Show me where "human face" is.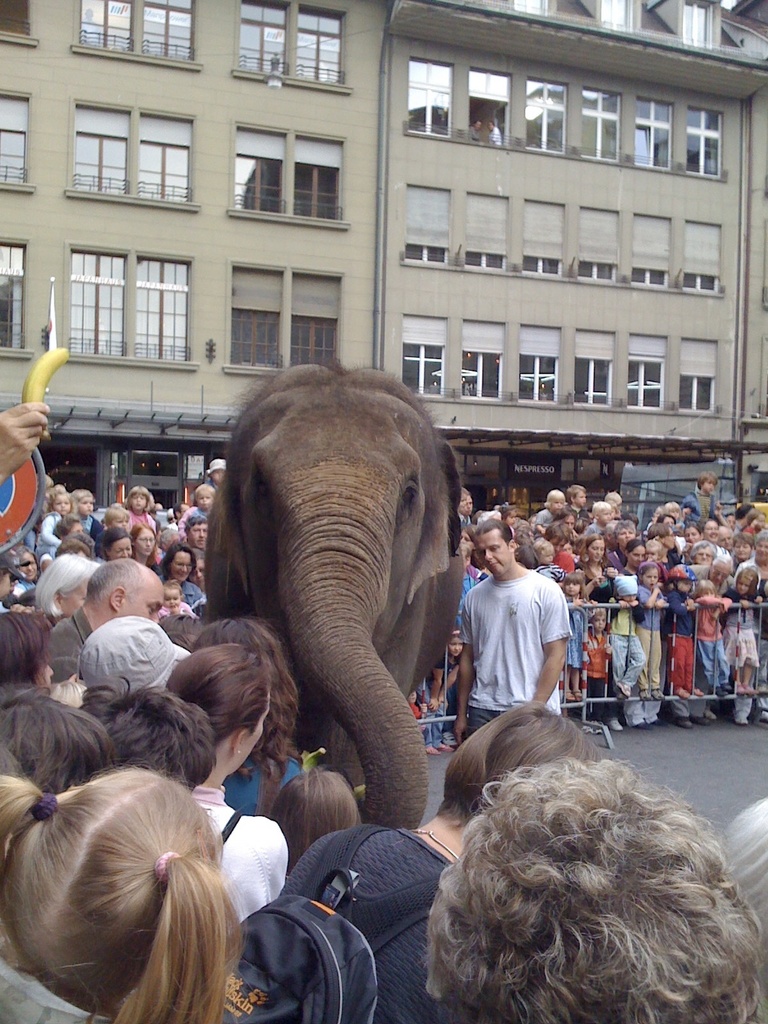
"human face" is at (left=164, top=588, right=186, bottom=610).
